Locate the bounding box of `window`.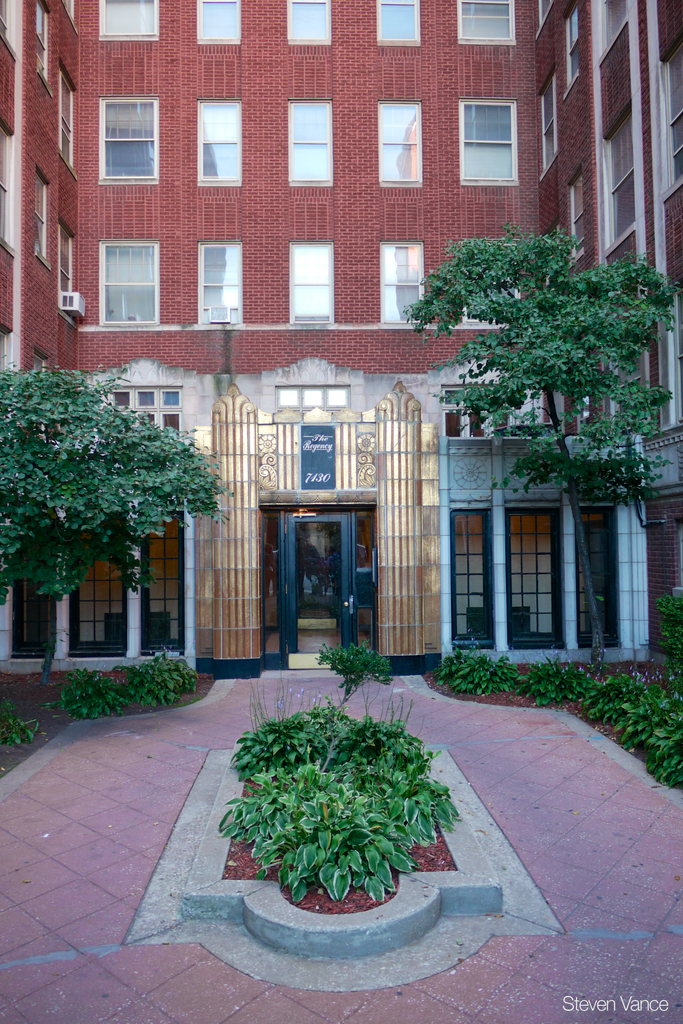
Bounding box: x1=55, y1=213, x2=80, y2=332.
